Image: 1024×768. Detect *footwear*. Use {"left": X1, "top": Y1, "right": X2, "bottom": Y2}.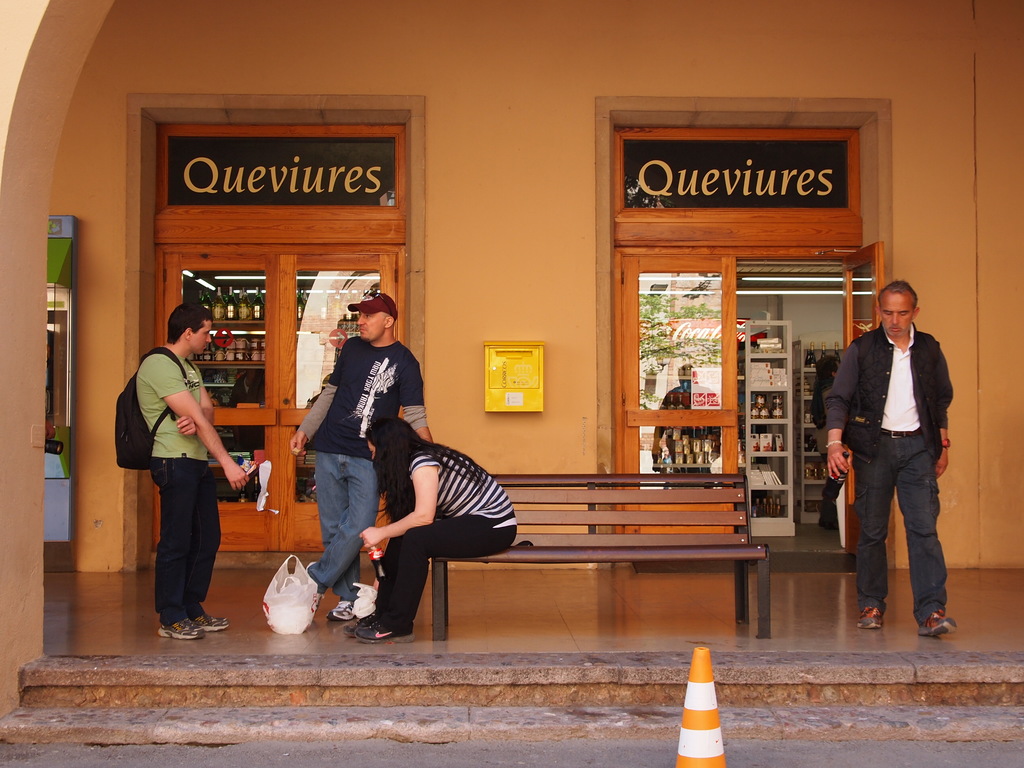
{"left": 326, "top": 599, "right": 357, "bottom": 623}.
